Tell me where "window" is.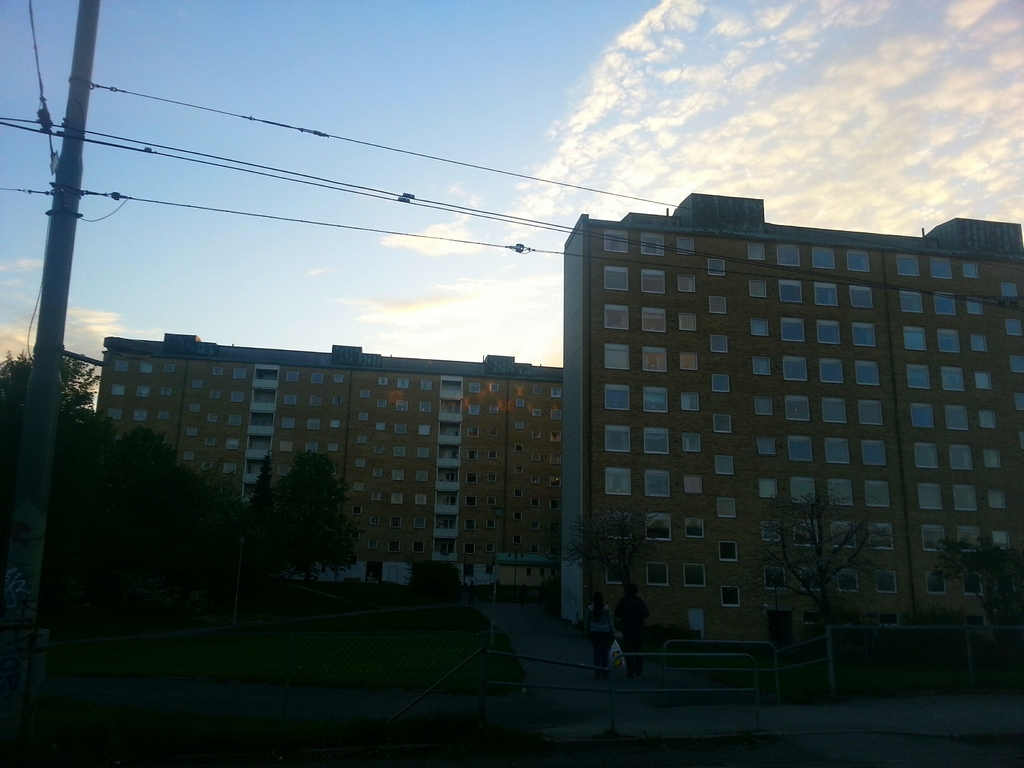
"window" is at Rect(189, 378, 202, 387).
